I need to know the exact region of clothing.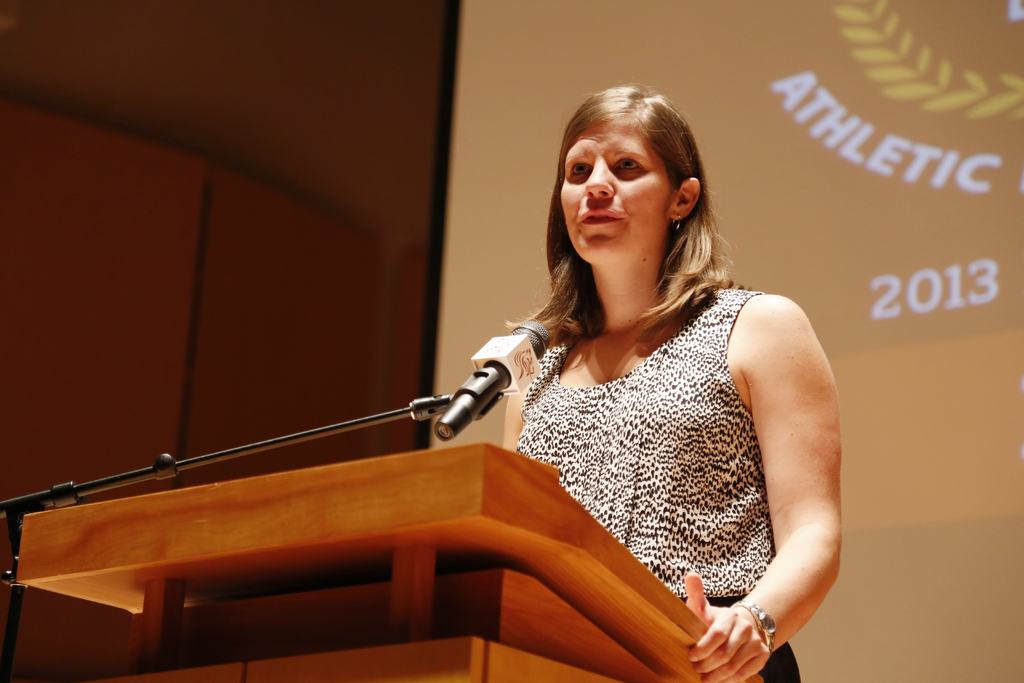
Region: [507,283,801,682].
